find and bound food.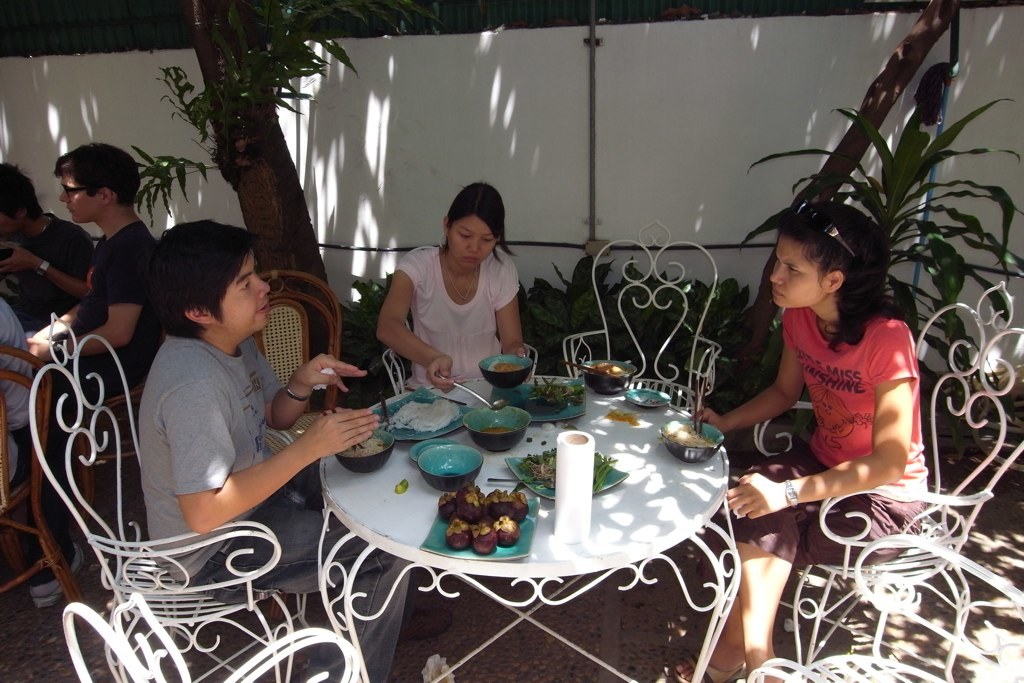
Bound: 660:421:717:449.
